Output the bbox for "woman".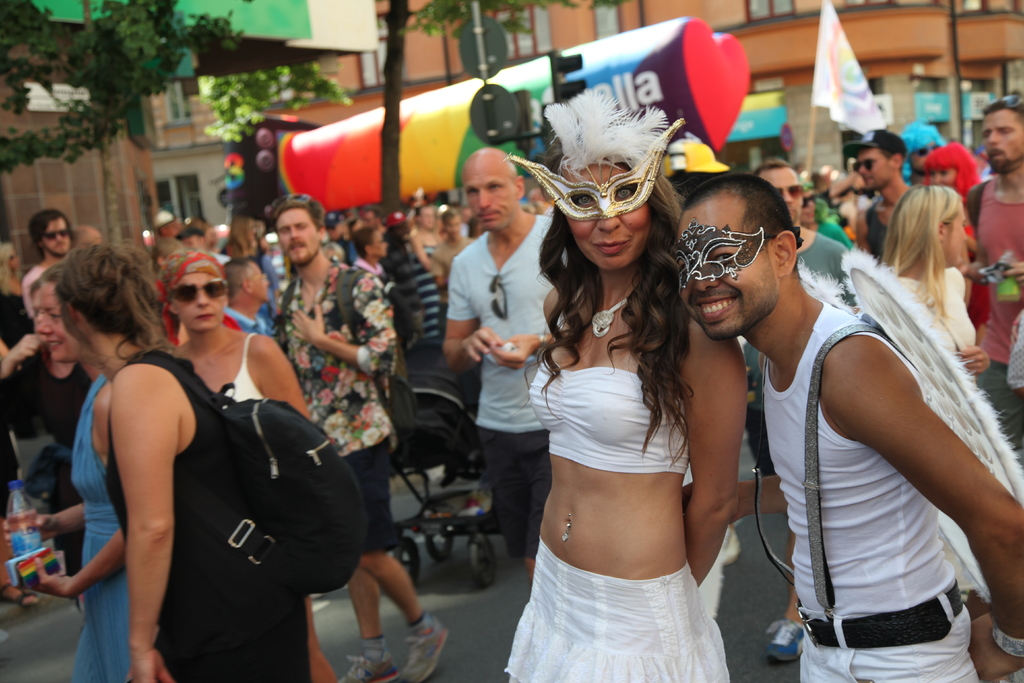
<box>50,238,312,682</box>.
